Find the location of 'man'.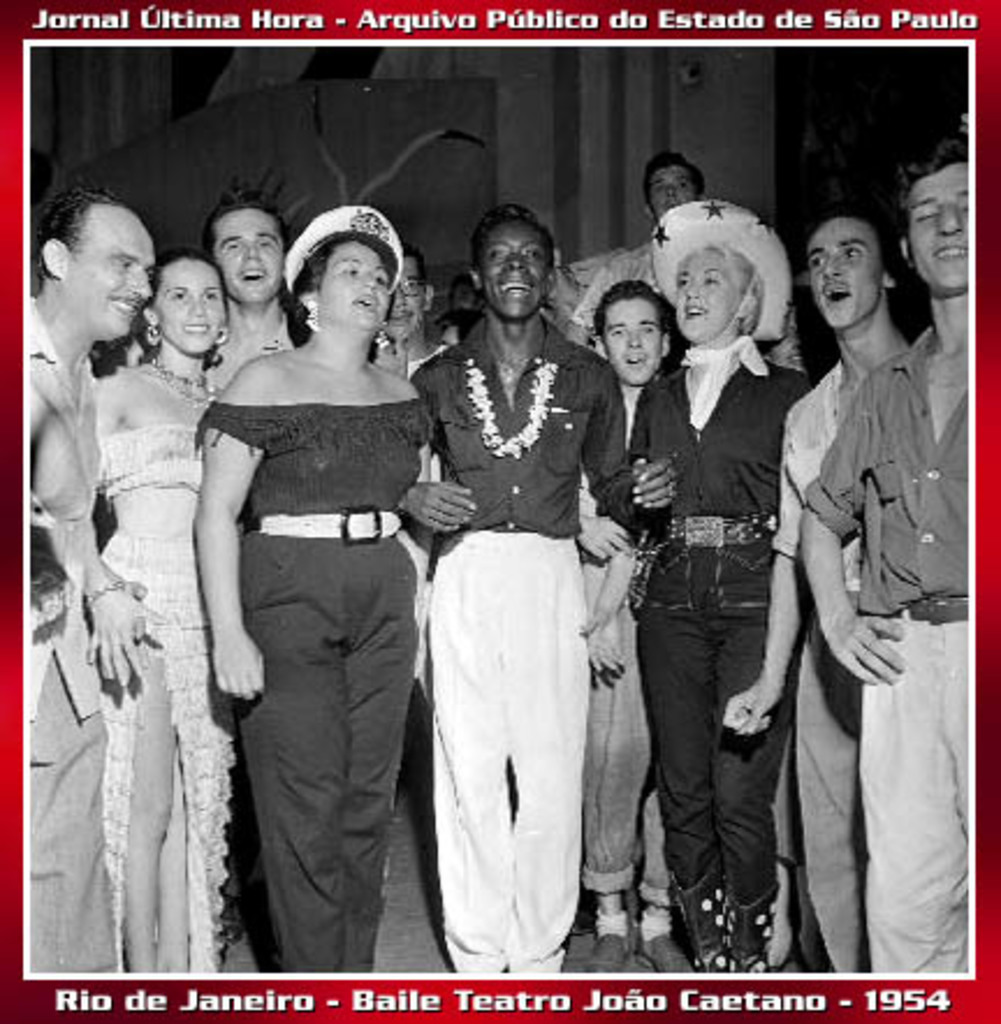
Location: pyautogui.locateOnScreen(359, 239, 466, 382).
